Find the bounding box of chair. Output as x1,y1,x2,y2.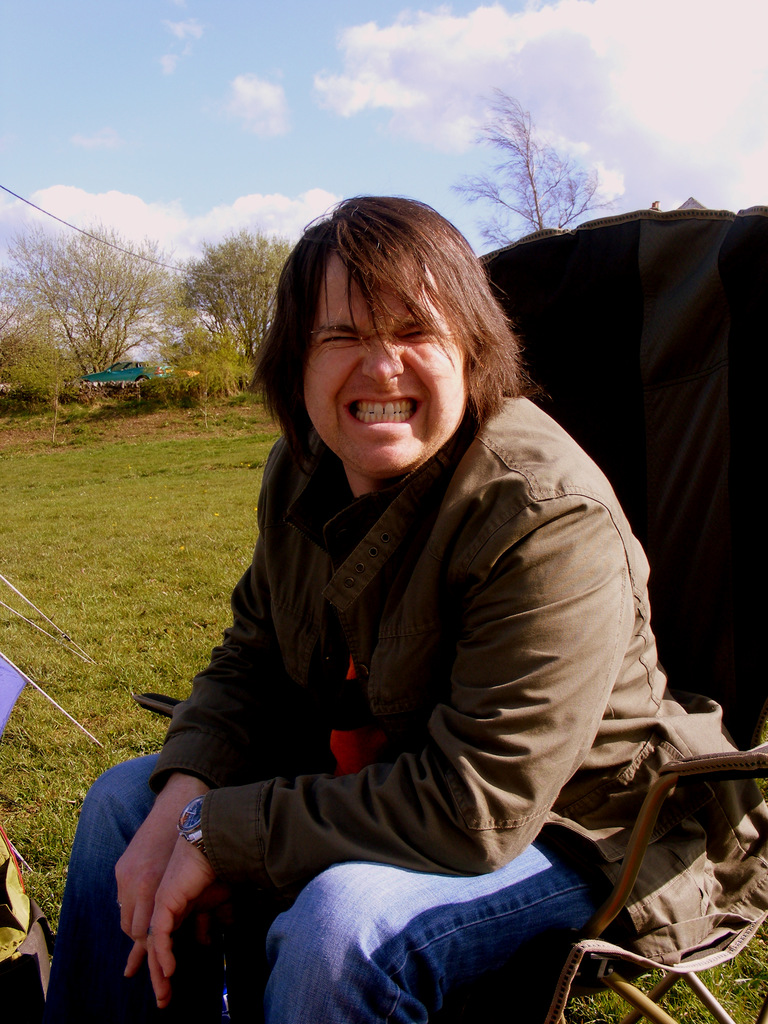
132,207,767,1023.
